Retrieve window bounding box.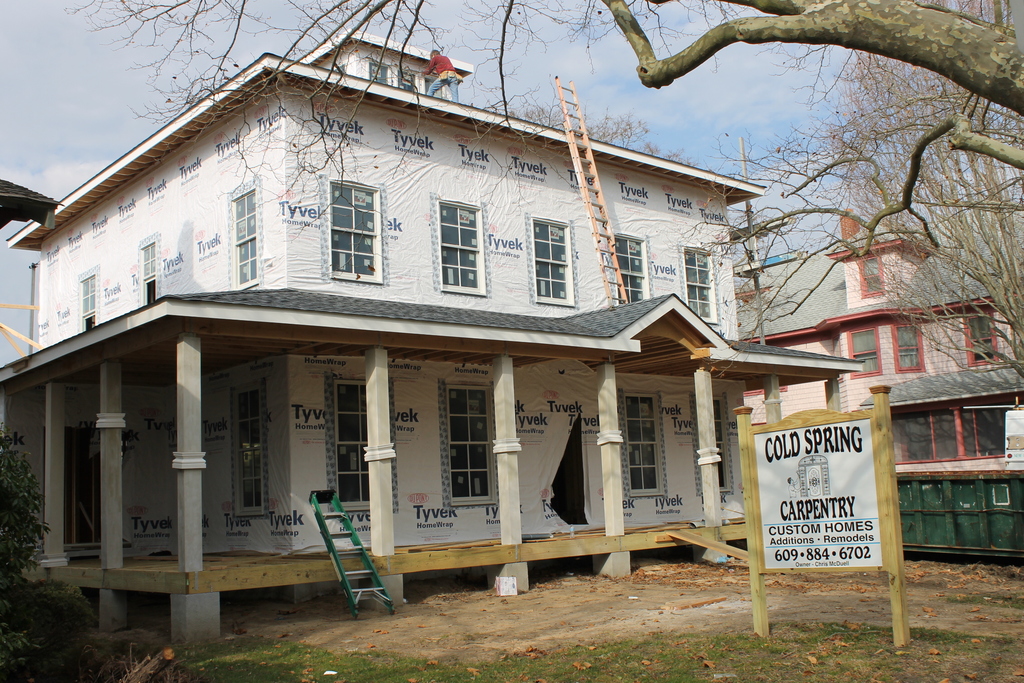
Bounding box: box(330, 377, 400, 514).
